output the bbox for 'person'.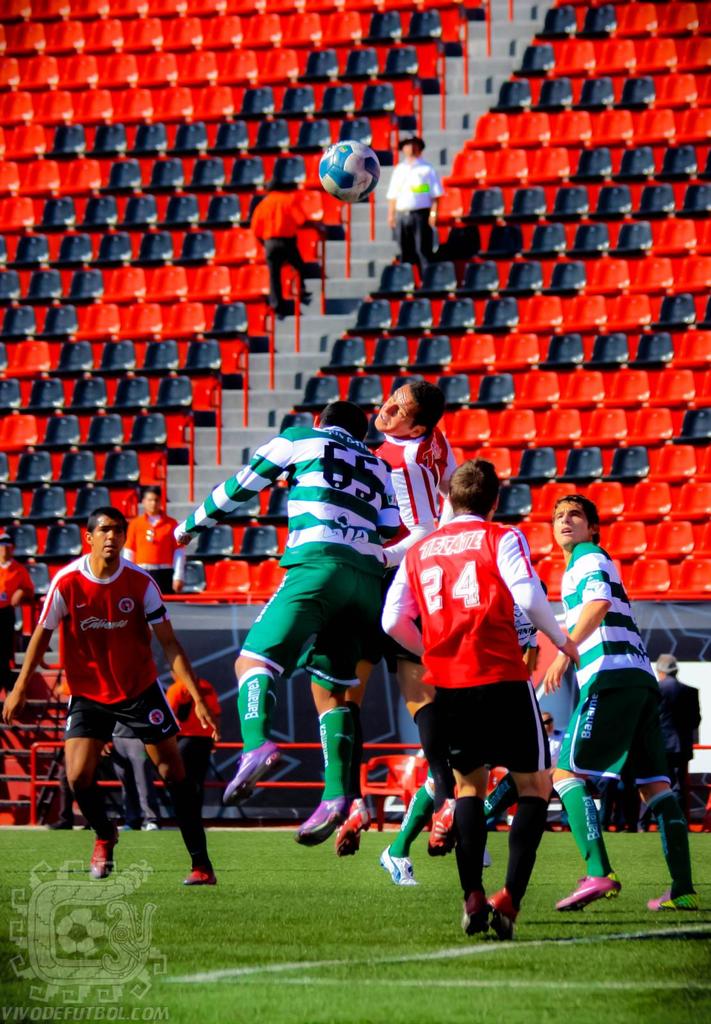
[171,389,397,854].
